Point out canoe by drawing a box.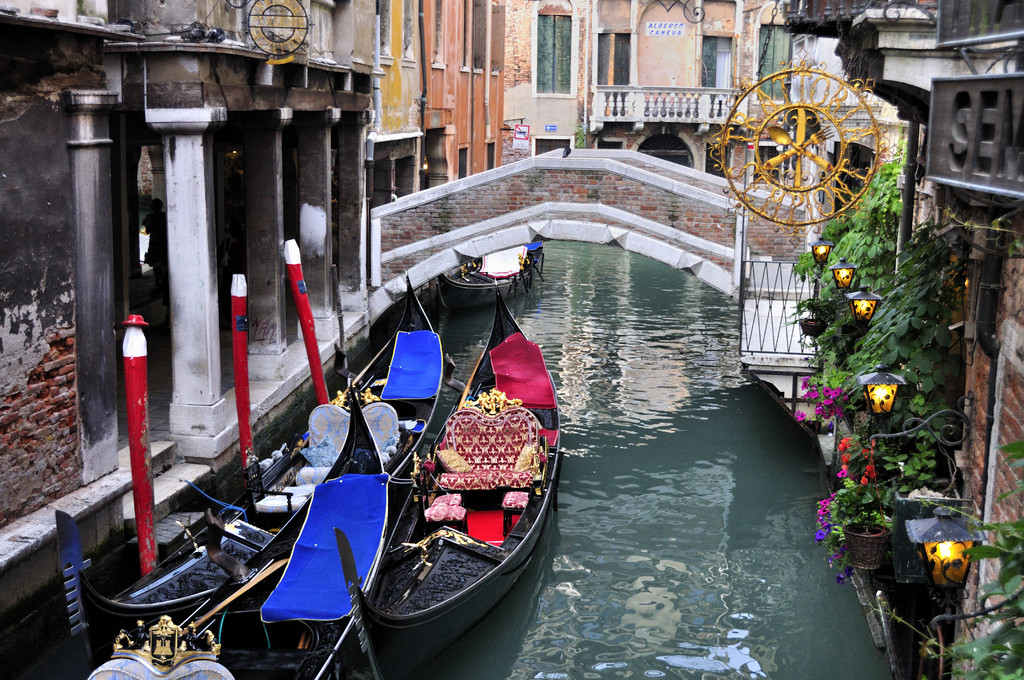
bbox=(259, 396, 390, 668).
